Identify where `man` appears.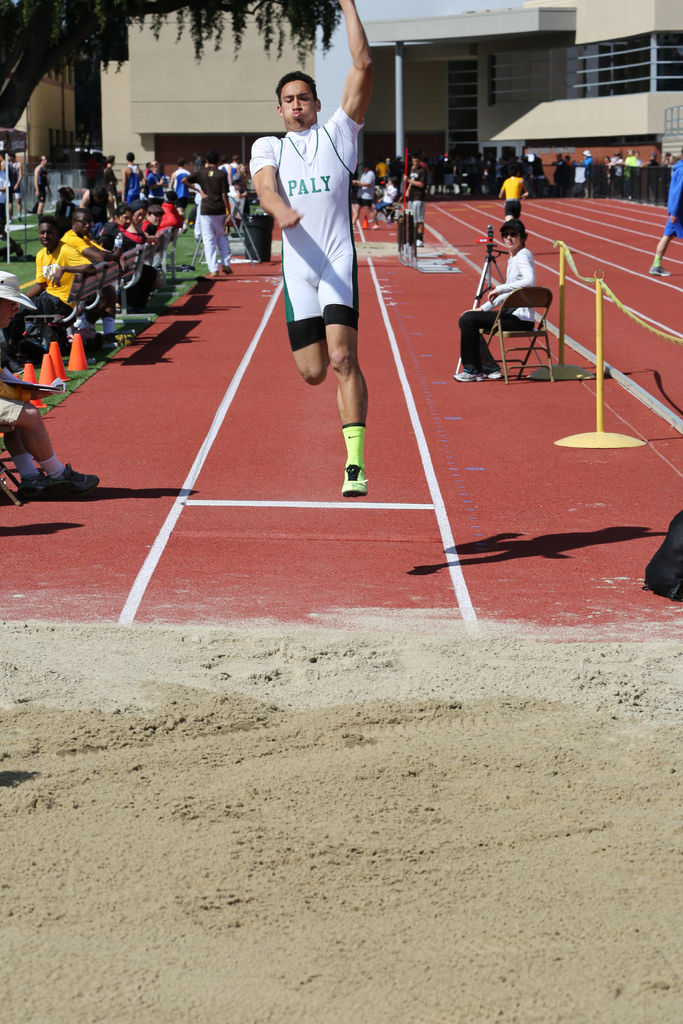
Appears at 243:0:368:501.
